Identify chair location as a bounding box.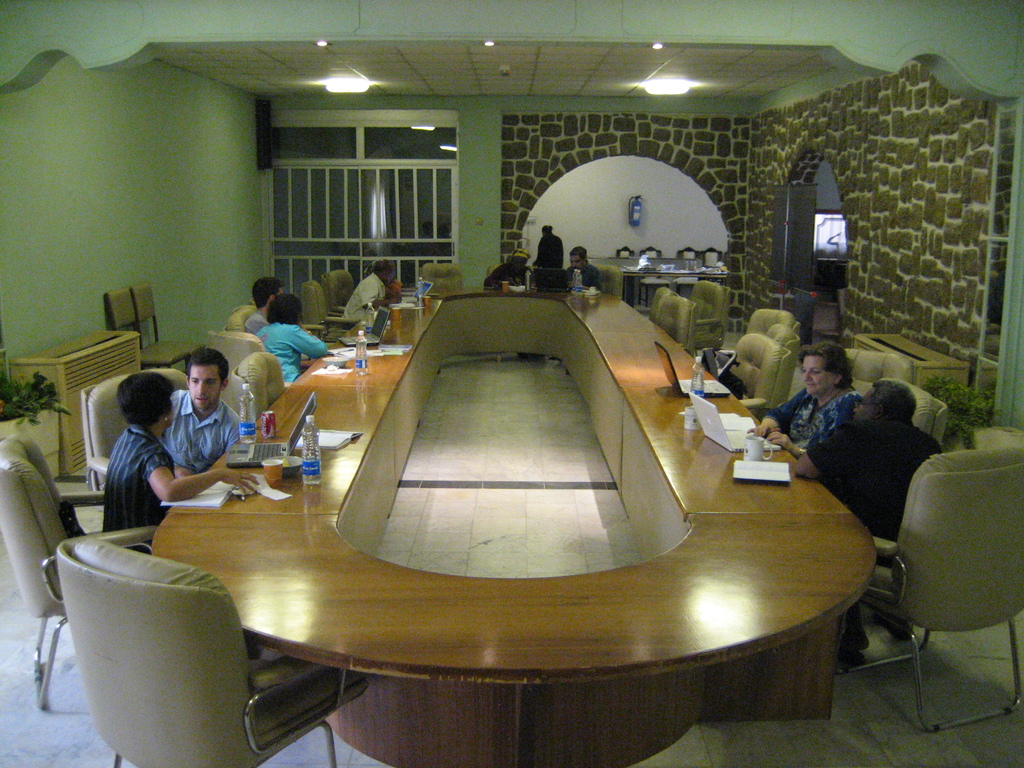
box(75, 364, 188, 490).
